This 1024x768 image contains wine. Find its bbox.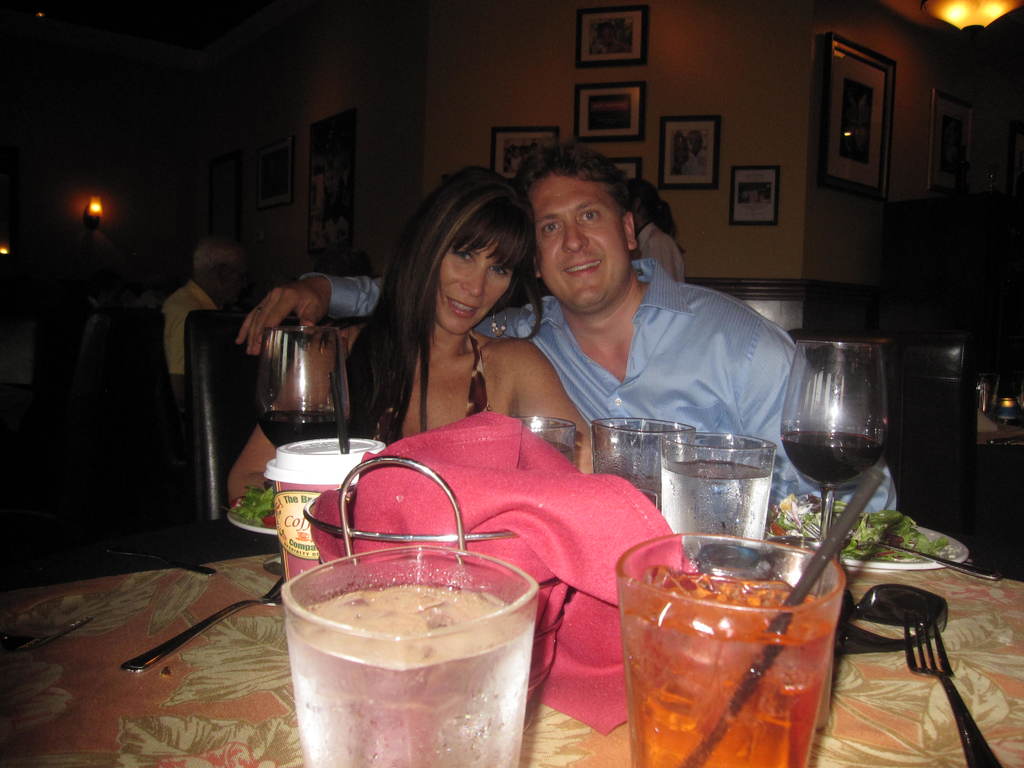
<box>262,404,333,452</box>.
